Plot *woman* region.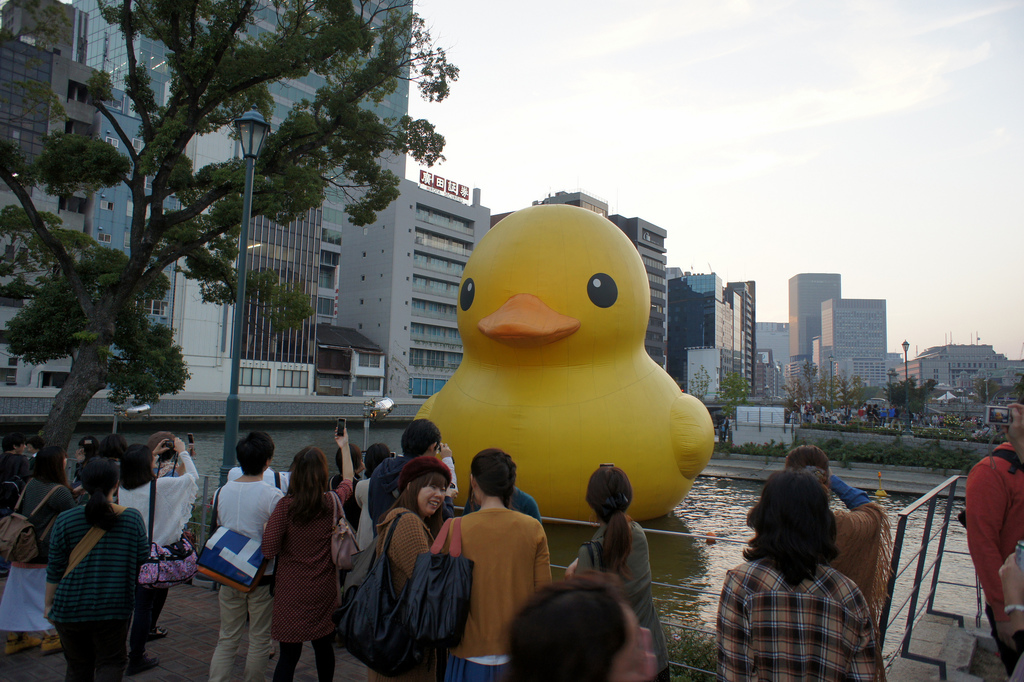
Plotted at left=507, top=566, right=660, bottom=681.
